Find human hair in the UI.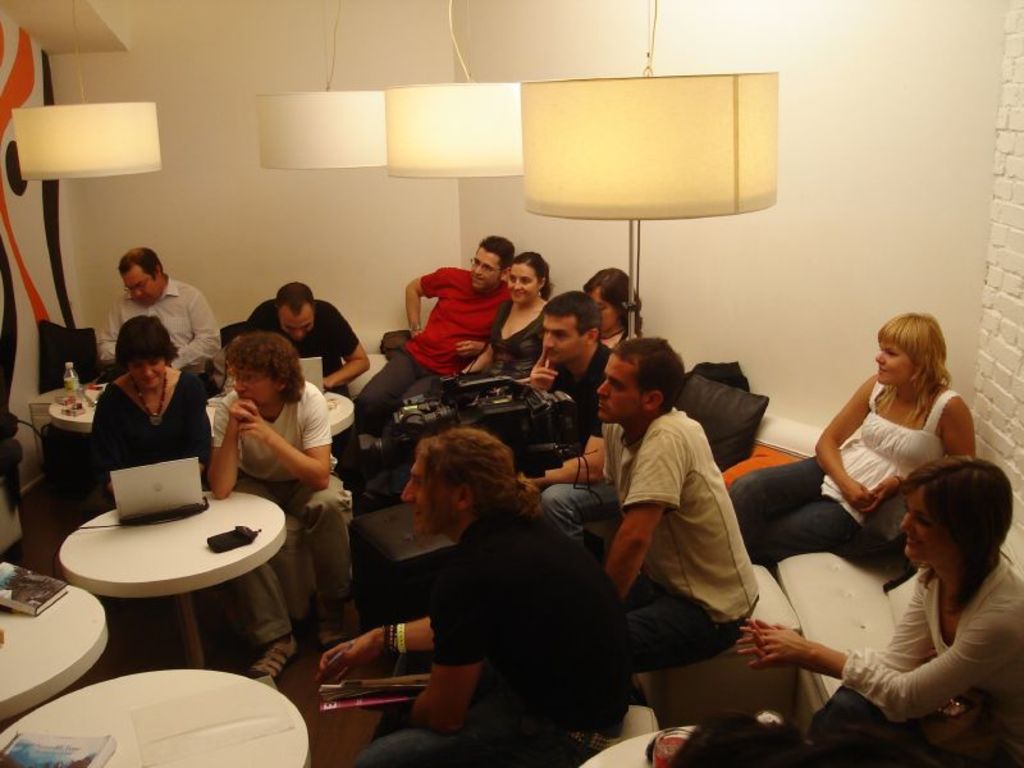
UI element at locate(581, 266, 641, 329).
